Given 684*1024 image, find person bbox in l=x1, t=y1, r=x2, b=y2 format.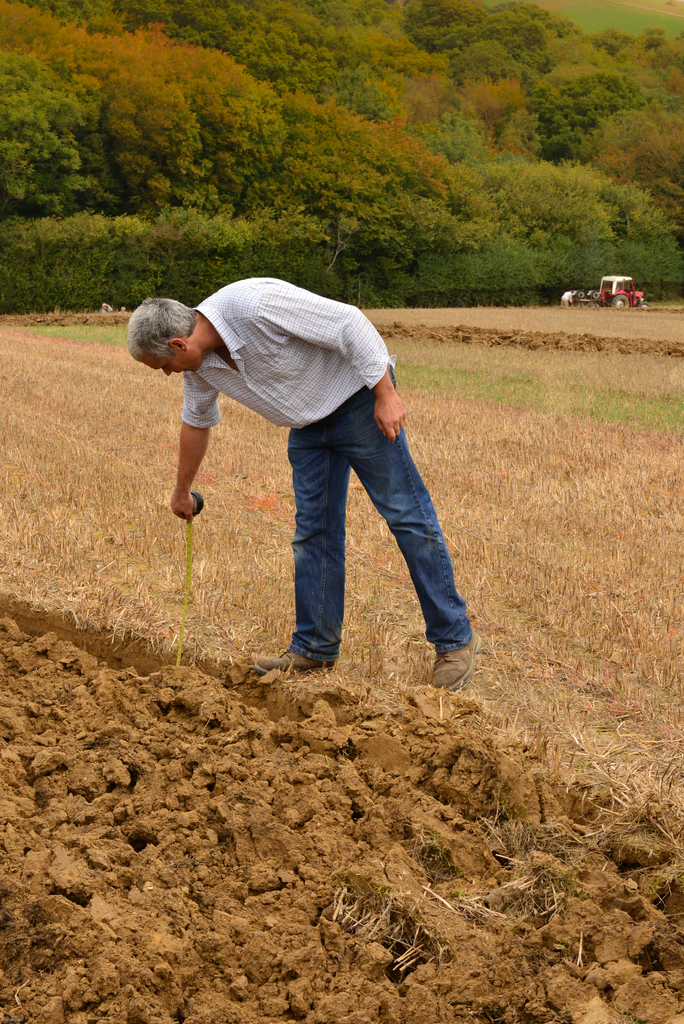
l=148, t=264, r=466, b=684.
